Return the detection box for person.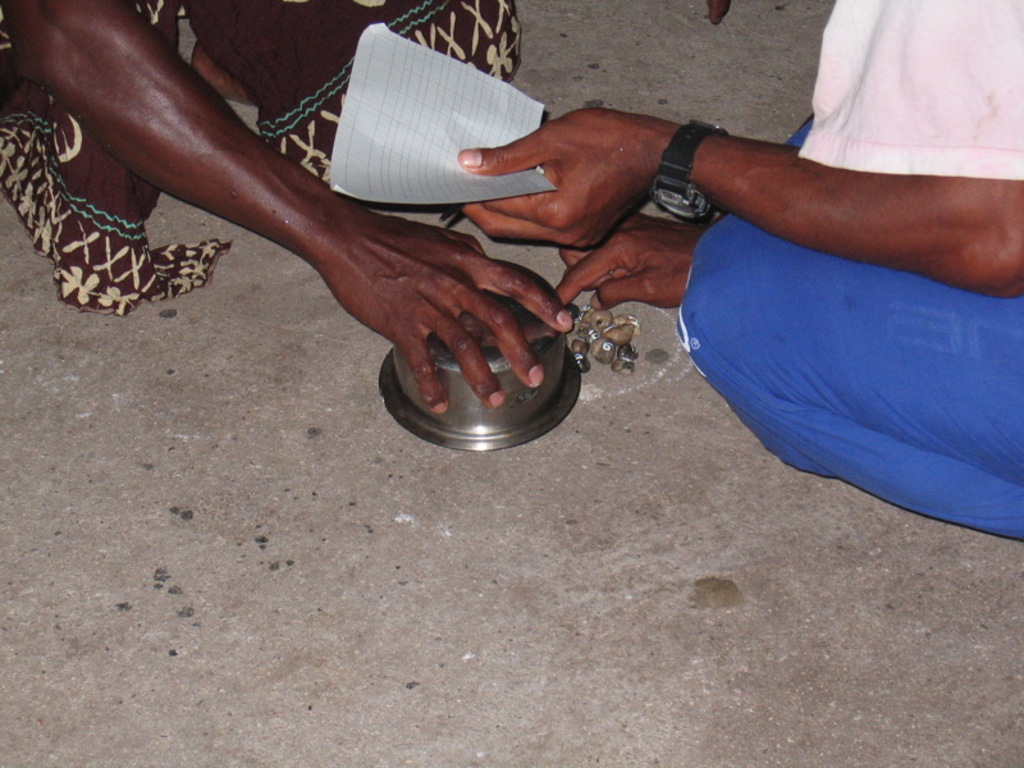
bbox=[0, 0, 580, 422].
